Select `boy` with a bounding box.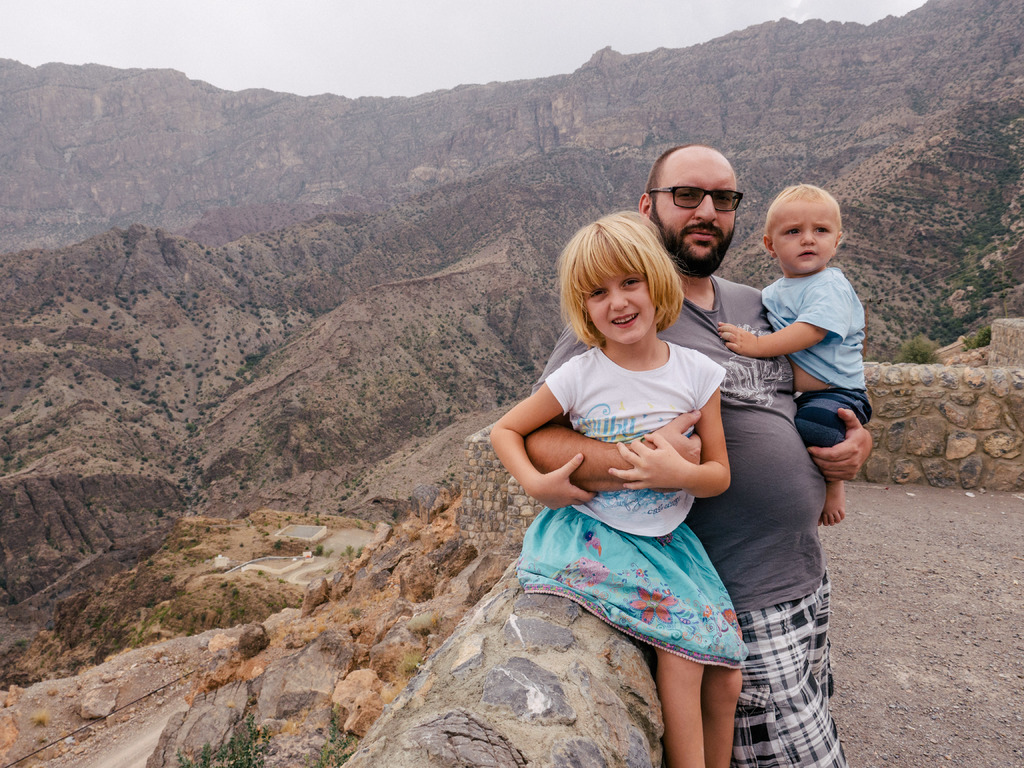
<box>723,167,886,564</box>.
